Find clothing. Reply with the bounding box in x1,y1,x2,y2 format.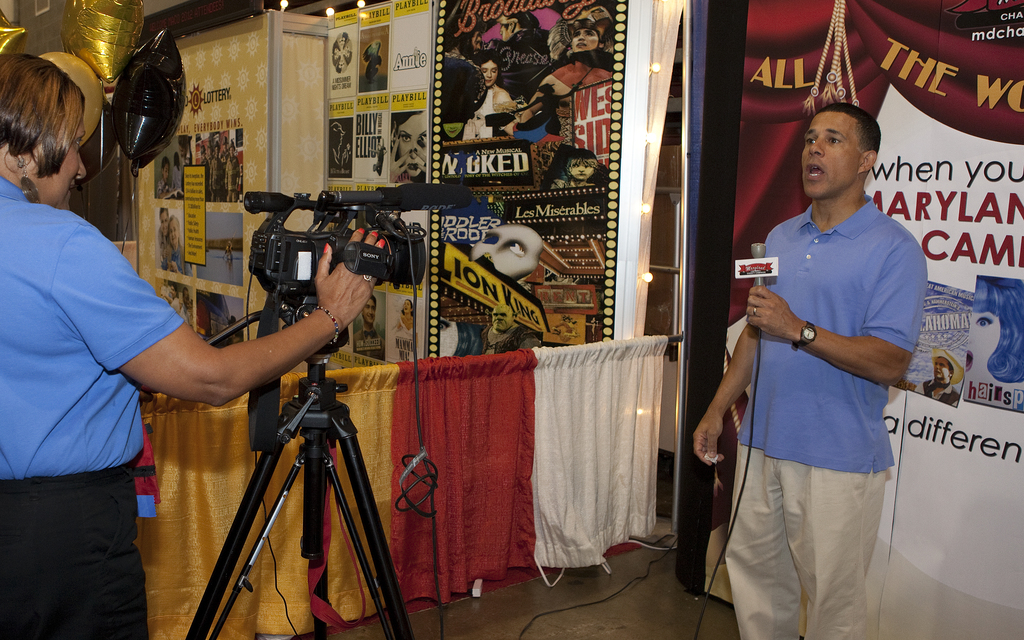
0,174,182,639.
